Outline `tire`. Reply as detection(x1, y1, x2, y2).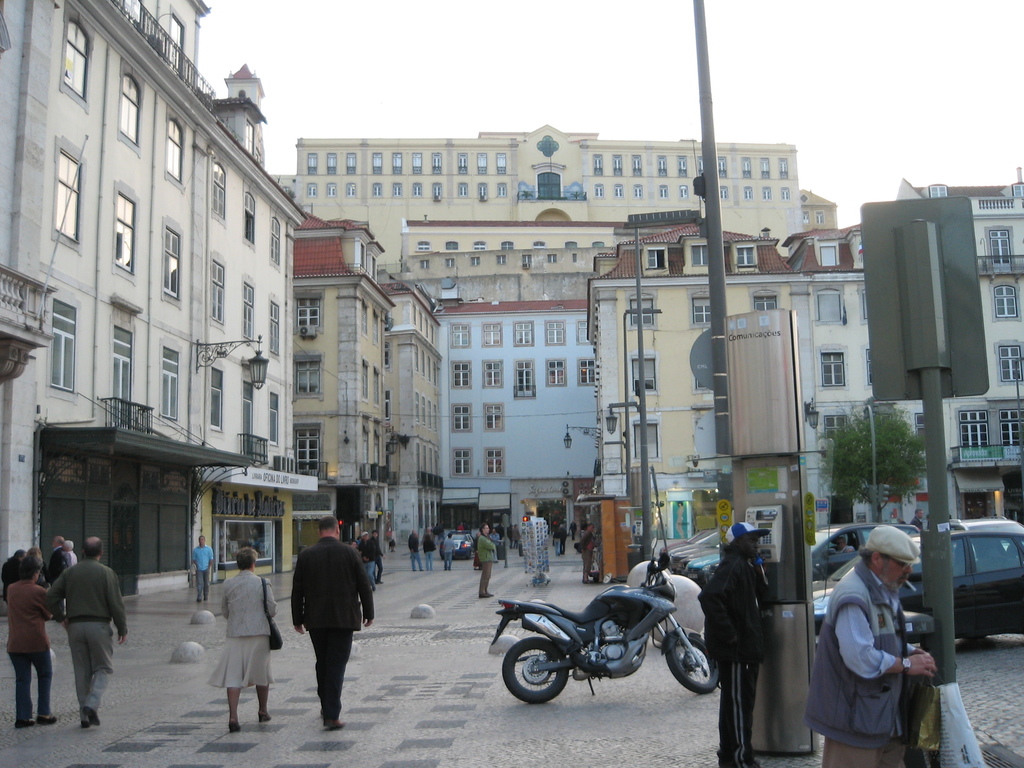
detection(503, 638, 569, 704).
